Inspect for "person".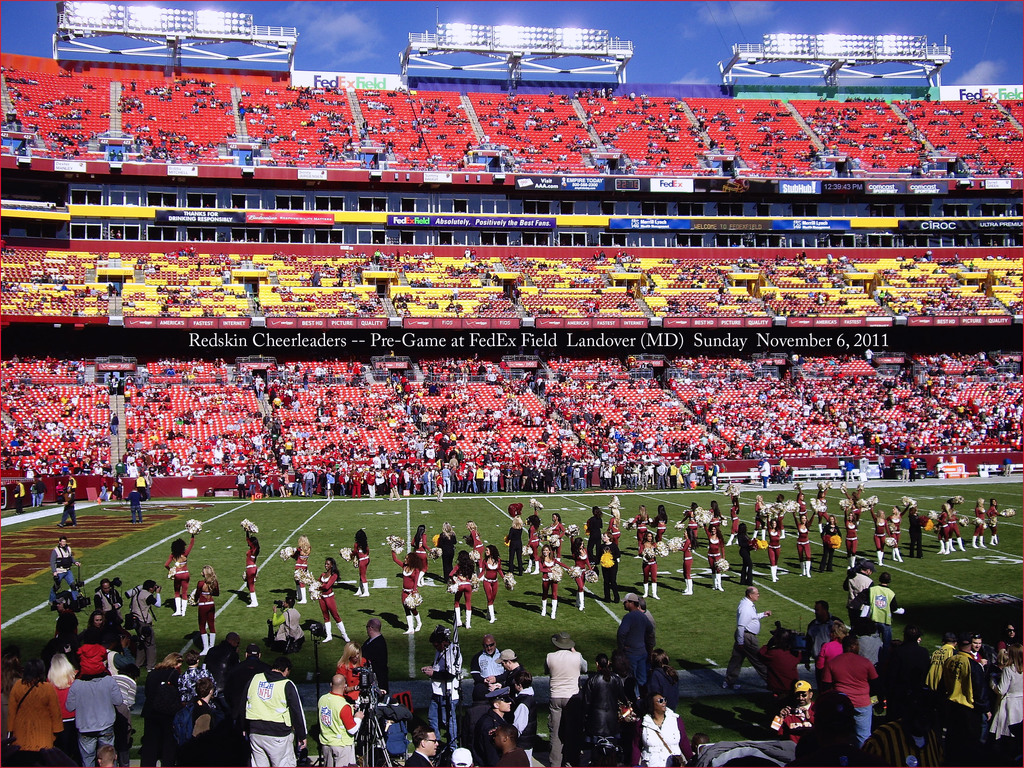
Inspection: (334,639,369,704).
